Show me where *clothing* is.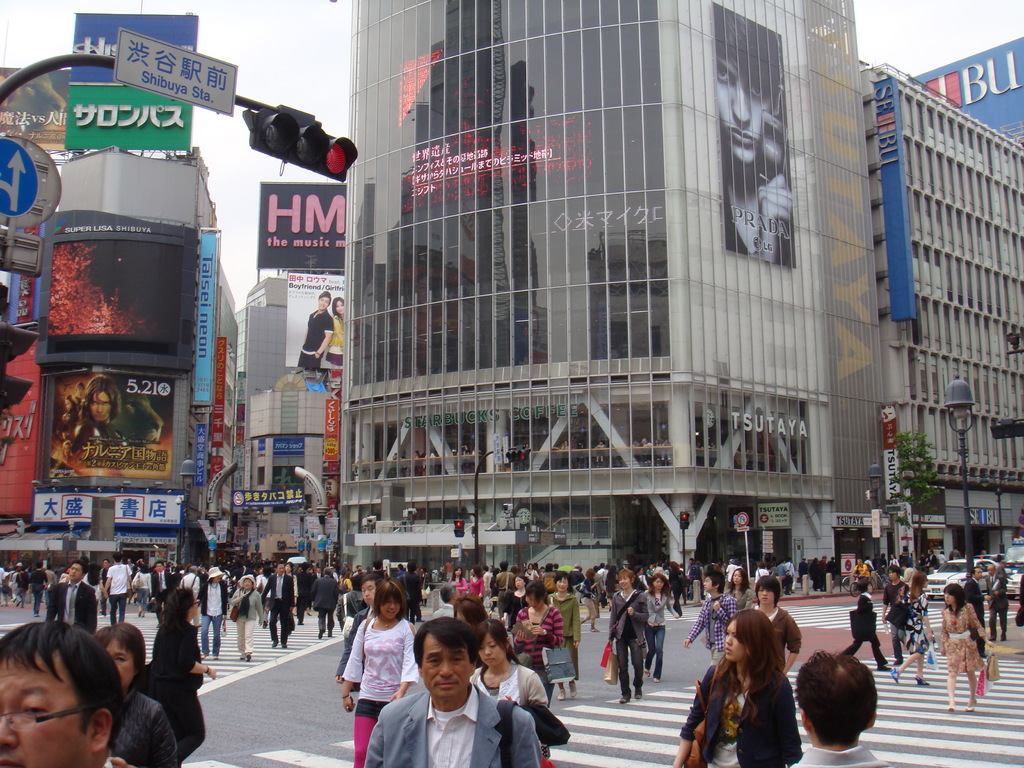
*clothing* is at rect(753, 566, 767, 580).
